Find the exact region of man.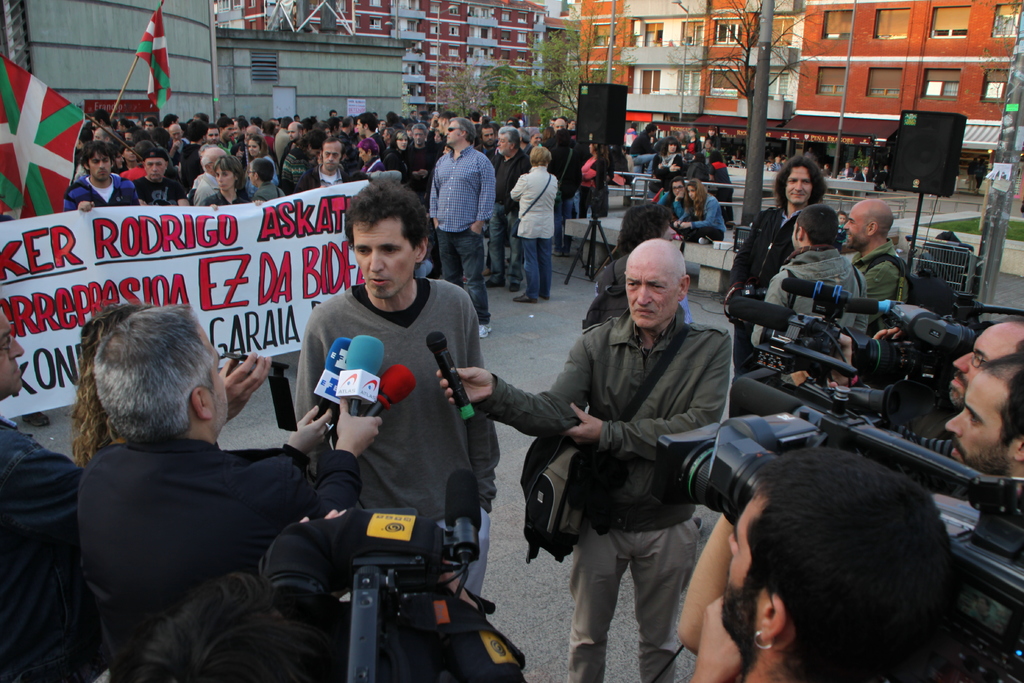
Exact region: bbox=[837, 158, 854, 183].
